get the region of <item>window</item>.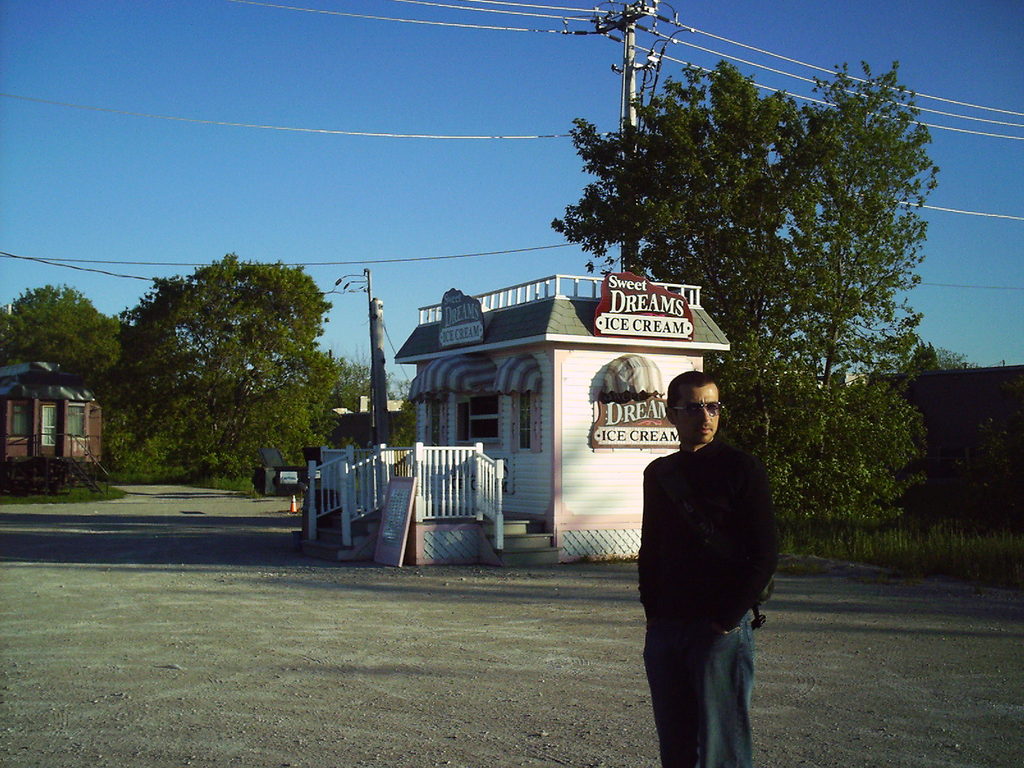
426,402,440,447.
